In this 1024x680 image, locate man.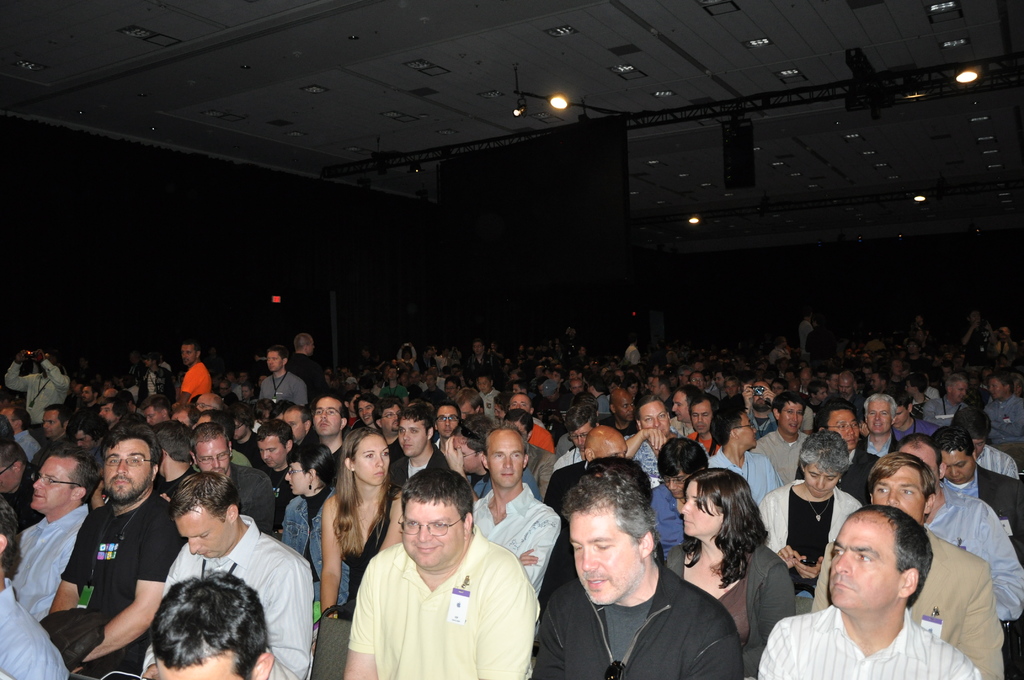
Bounding box: [890, 434, 1023, 631].
